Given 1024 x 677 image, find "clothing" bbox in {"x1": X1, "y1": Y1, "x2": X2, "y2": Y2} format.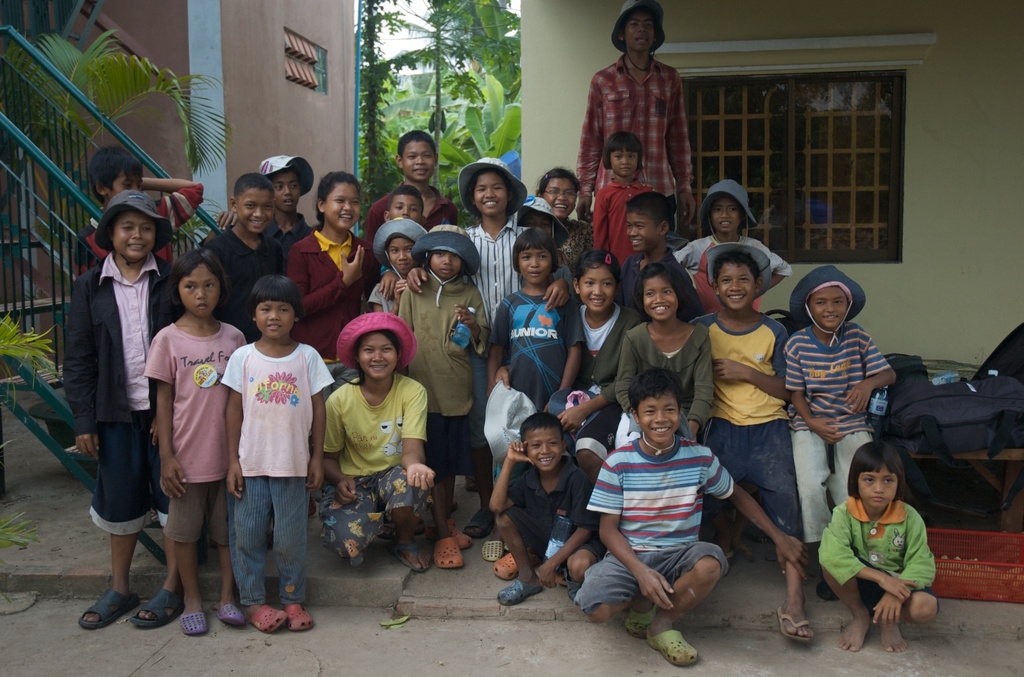
{"x1": 328, "y1": 375, "x2": 423, "y2": 571}.
